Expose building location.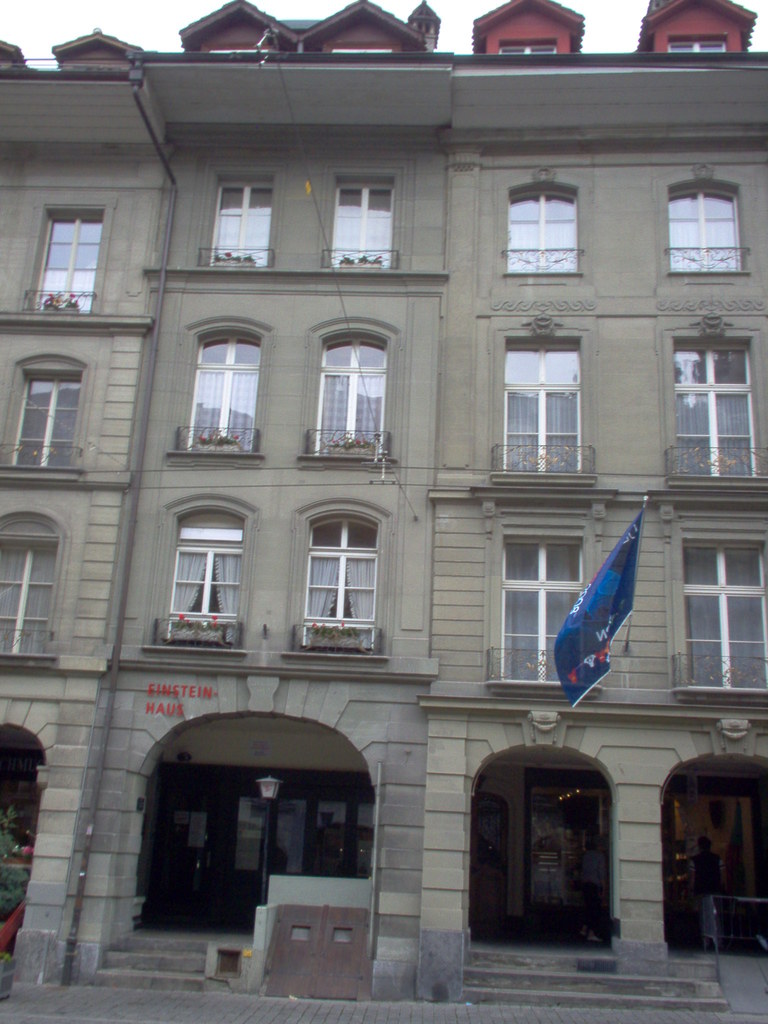
Exposed at Rect(0, 28, 176, 986).
